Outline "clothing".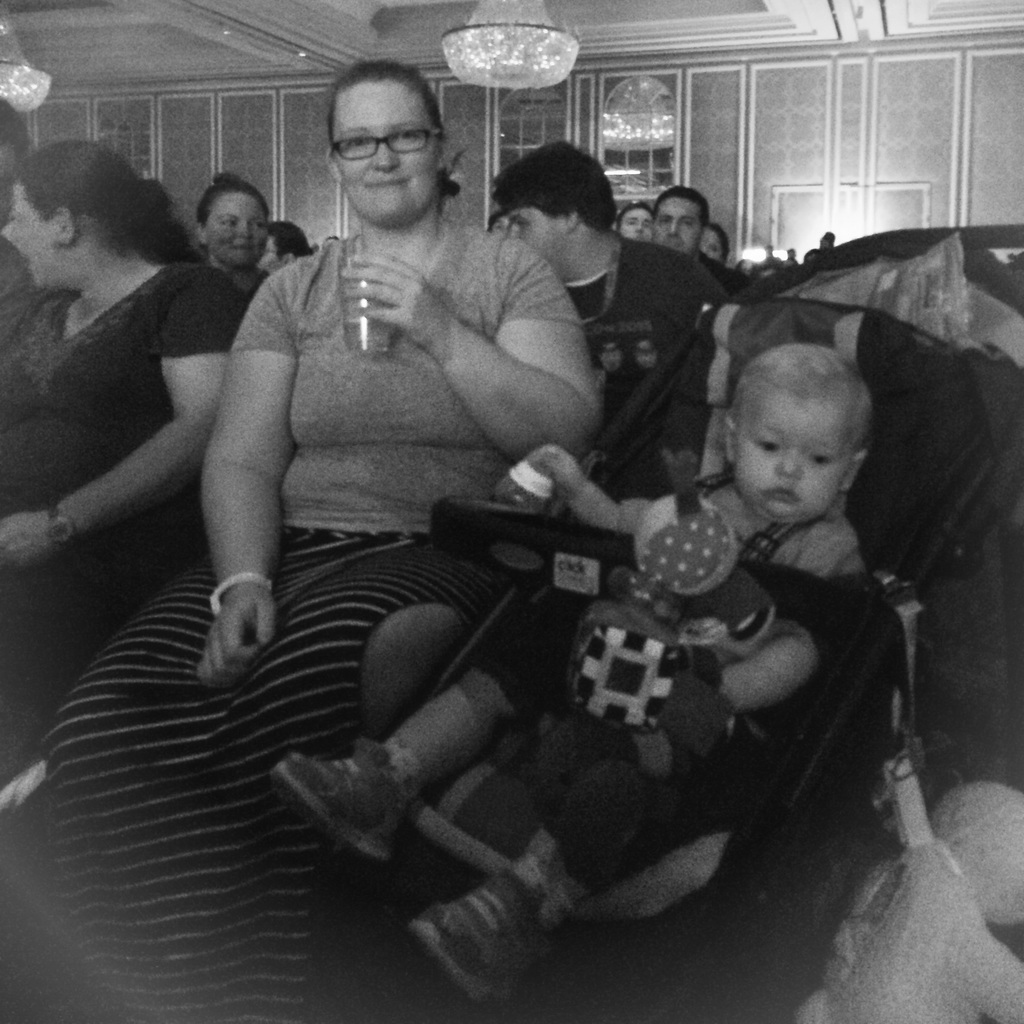
Outline: bbox=(28, 211, 594, 1023).
